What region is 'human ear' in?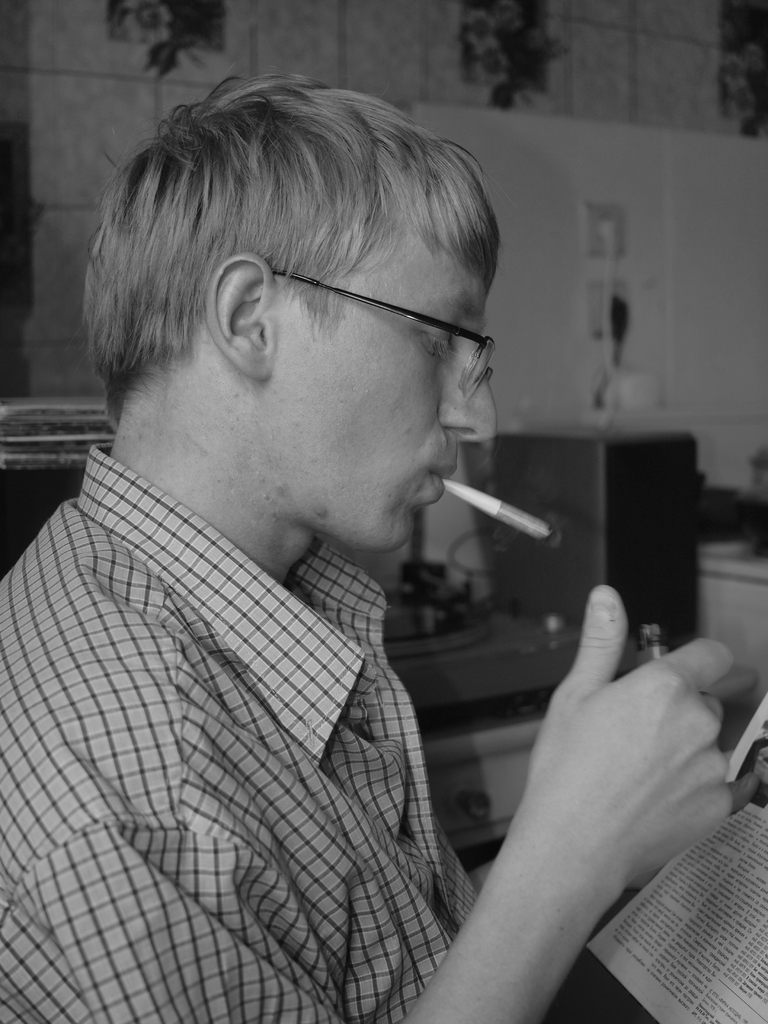
(207,253,276,379).
